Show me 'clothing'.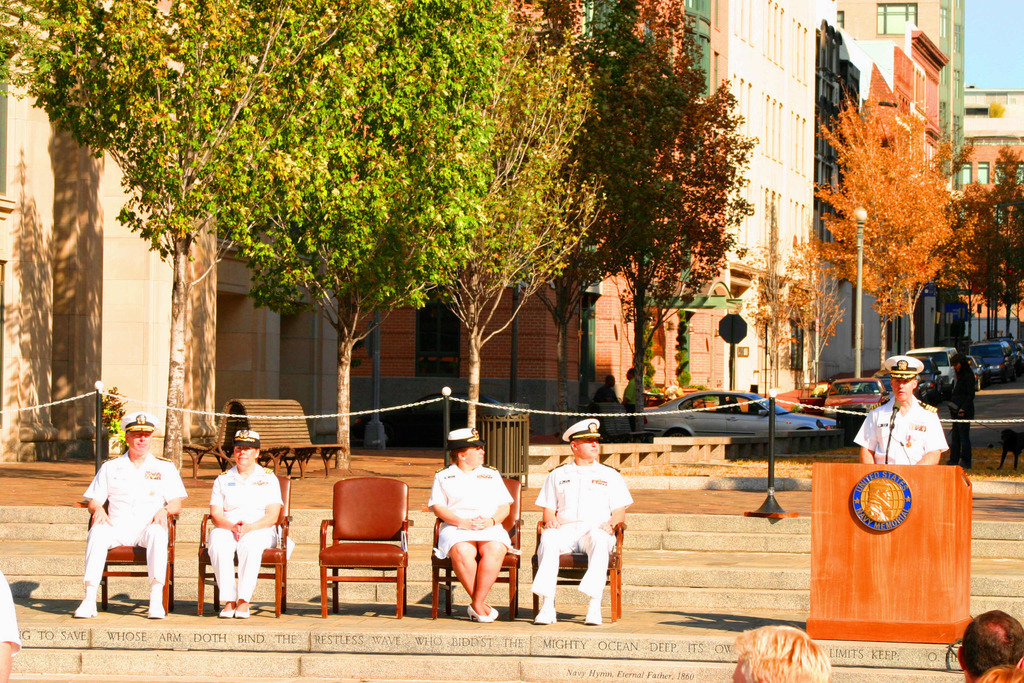
'clothing' is here: left=79, top=444, right=171, bottom=597.
